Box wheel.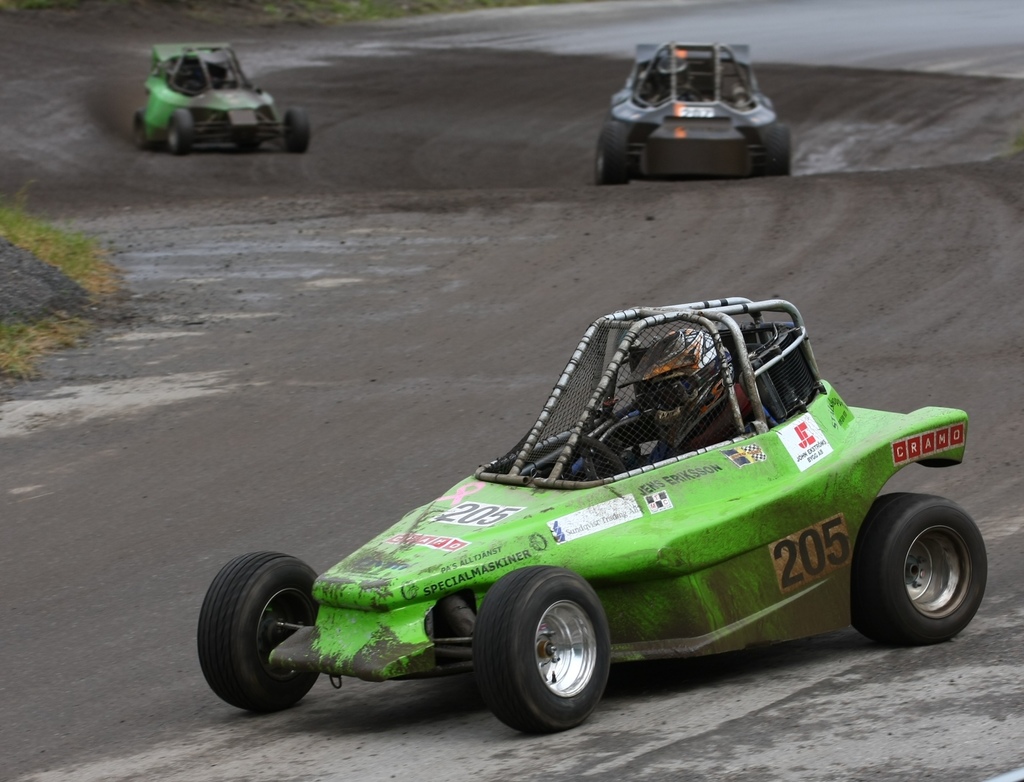
<box>236,141,261,149</box>.
